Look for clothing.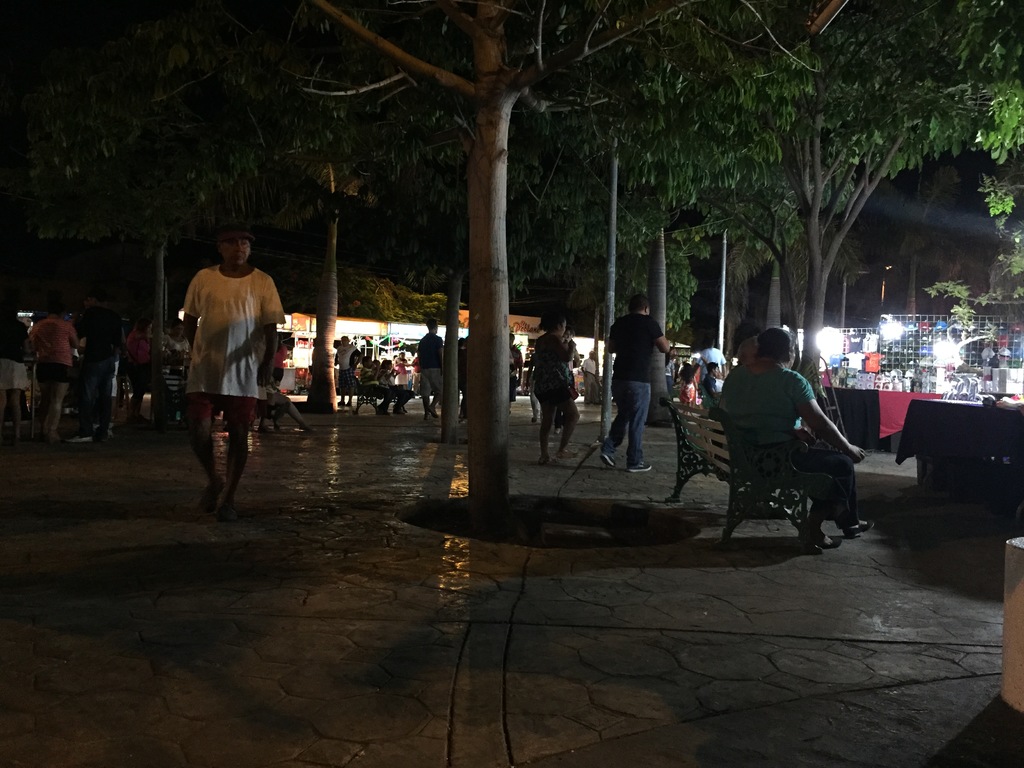
Found: box=[813, 500, 833, 527].
